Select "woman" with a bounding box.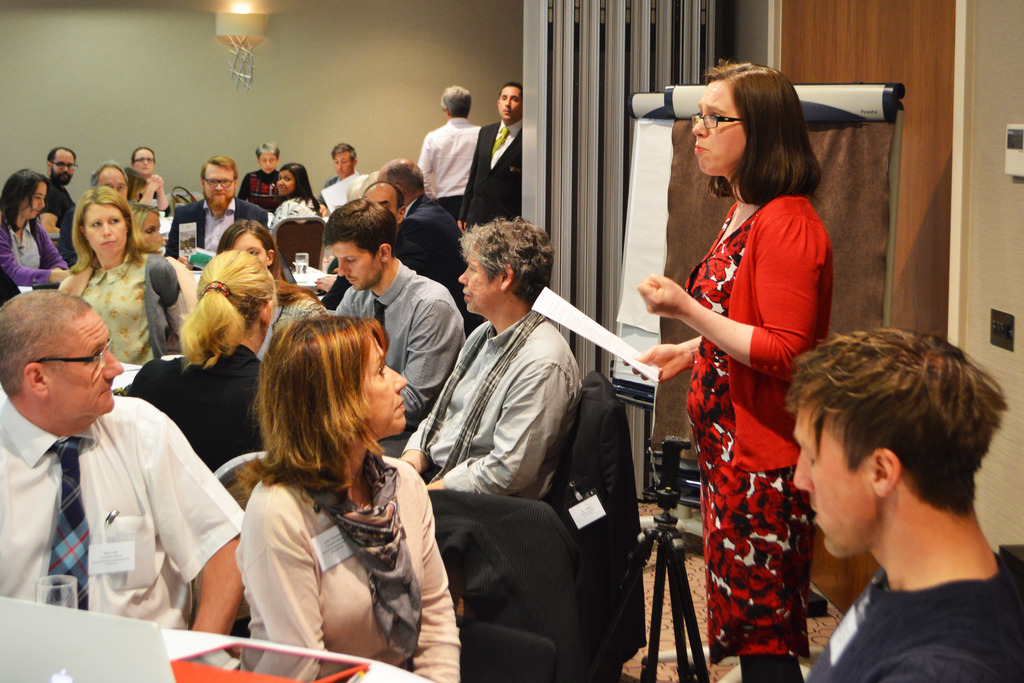
locate(237, 138, 281, 213).
